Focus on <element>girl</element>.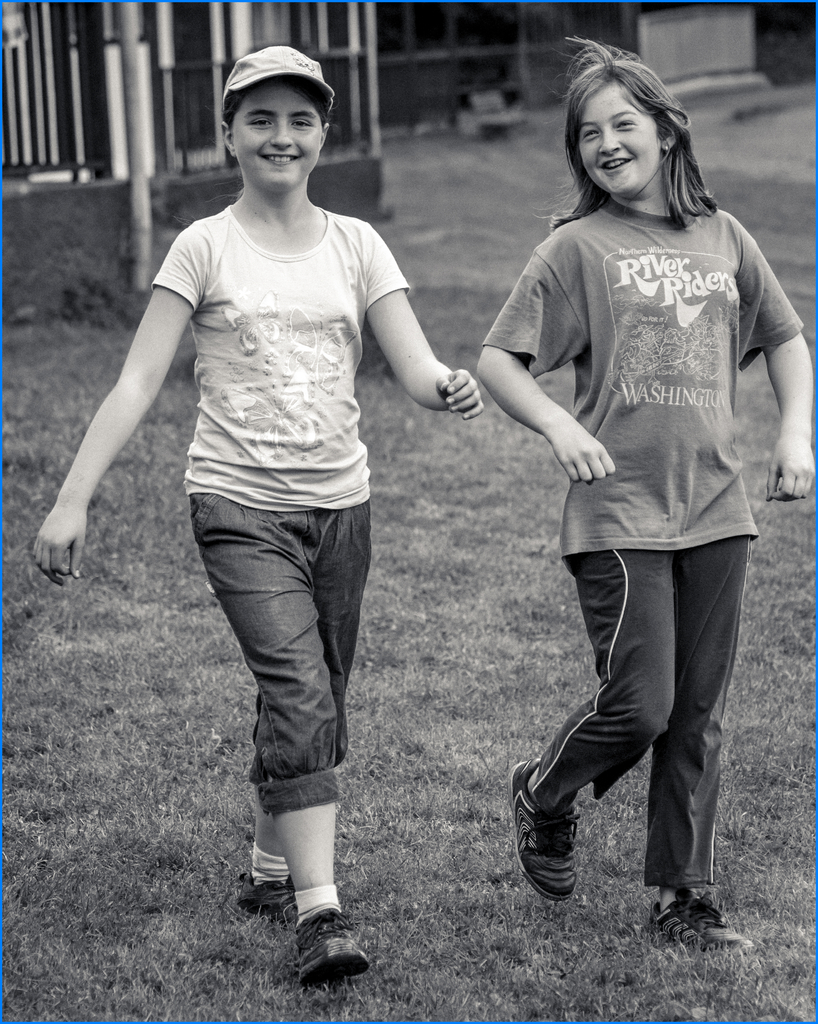
Focused at Rect(476, 35, 817, 955).
